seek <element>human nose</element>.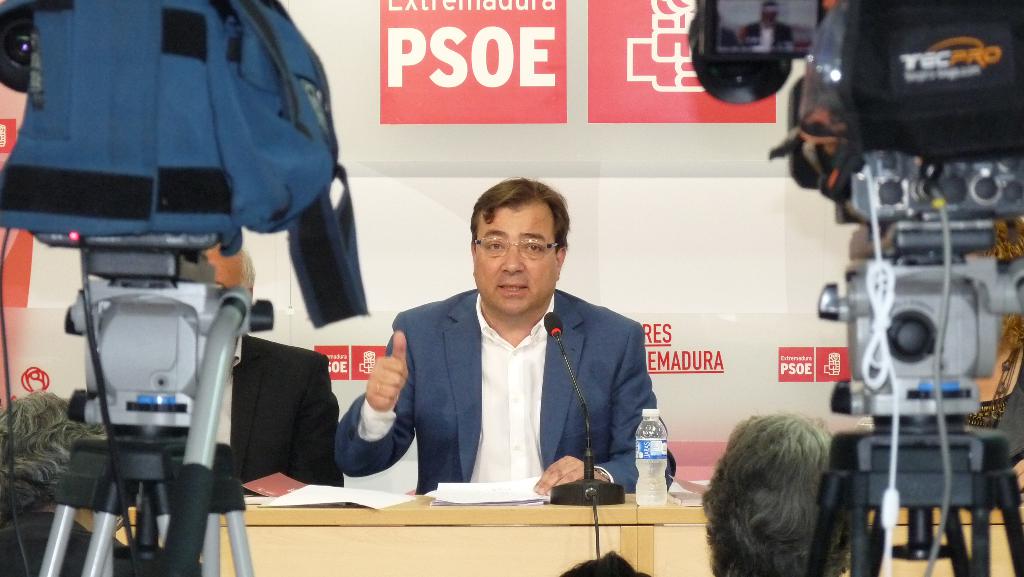
crop(501, 238, 522, 273).
